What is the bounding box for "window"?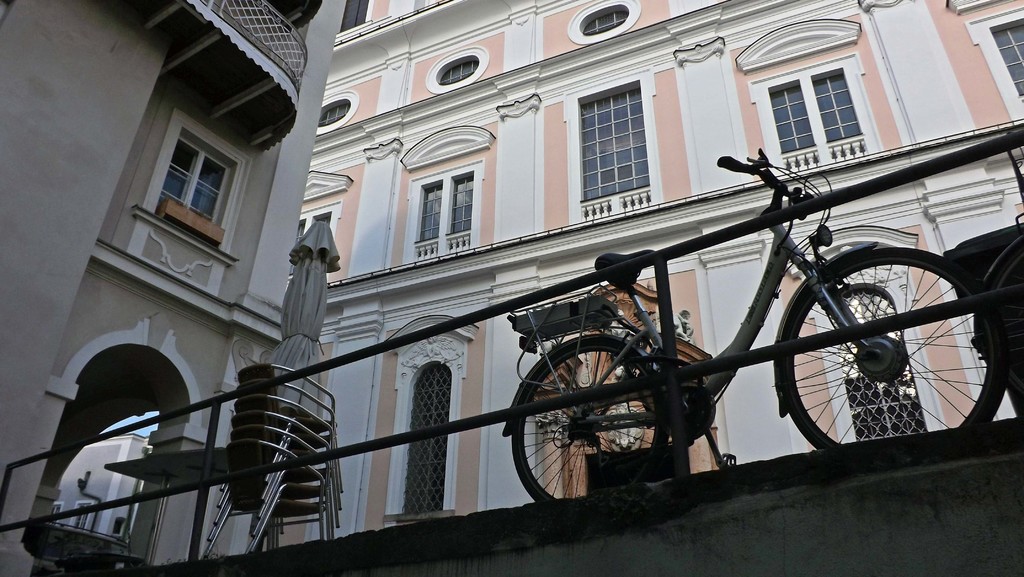
rect(835, 283, 912, 441).
